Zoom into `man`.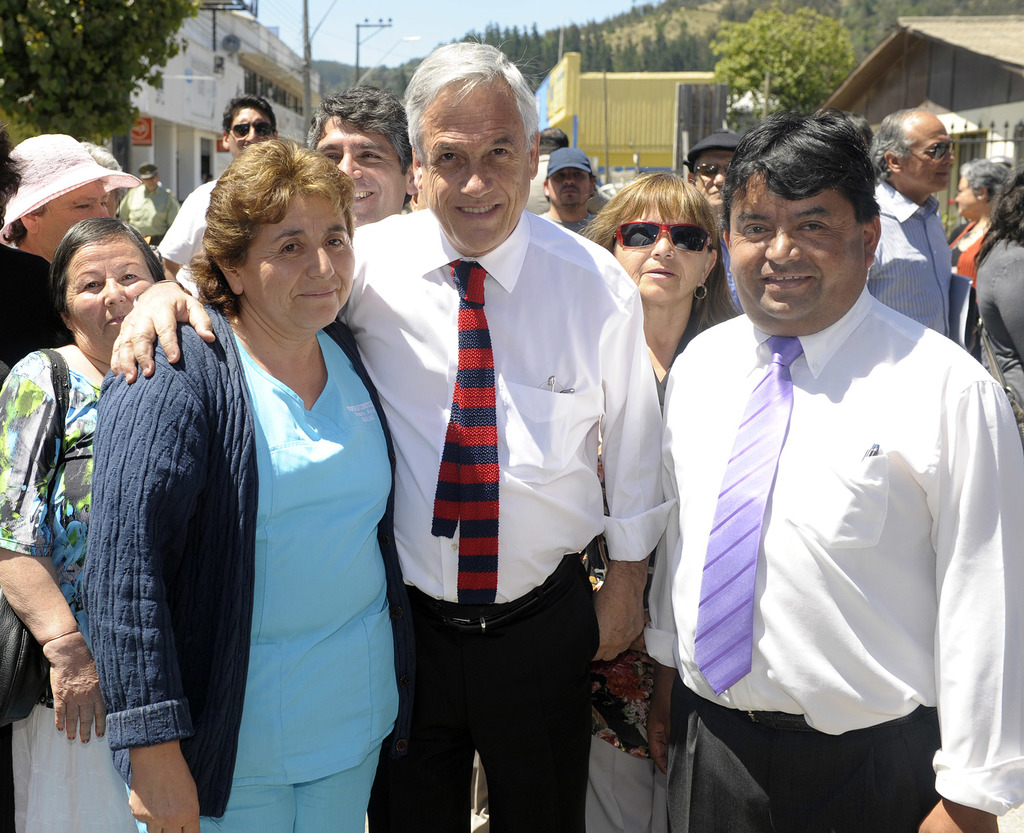
Zoom target: Rect(682, 130, 753, 313).
